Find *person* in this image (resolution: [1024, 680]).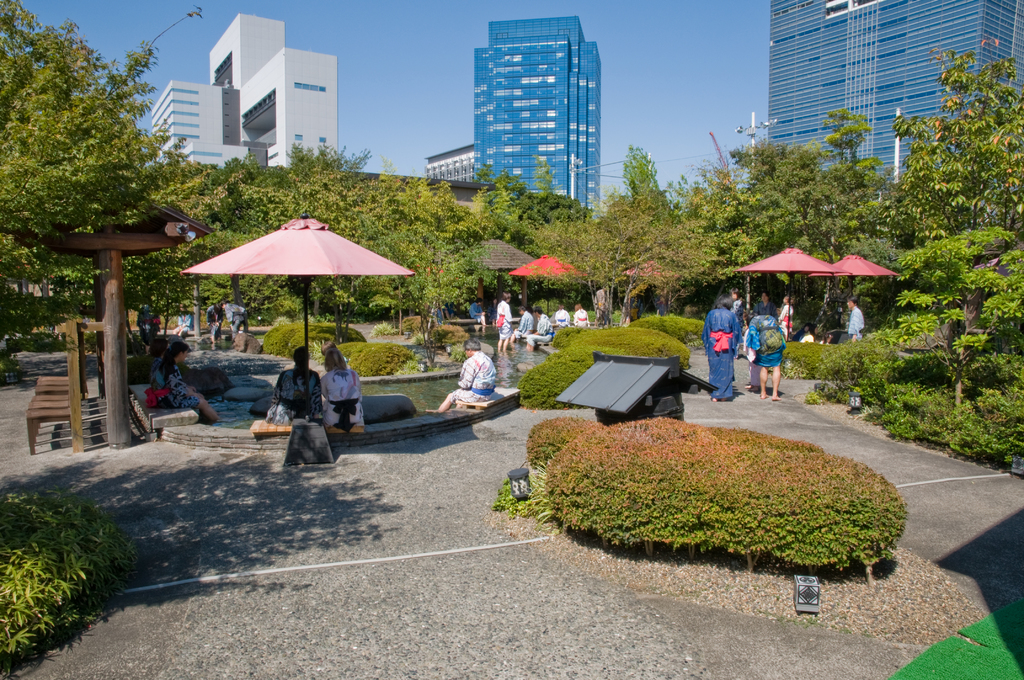
detection(147, 335, 173, 366).
